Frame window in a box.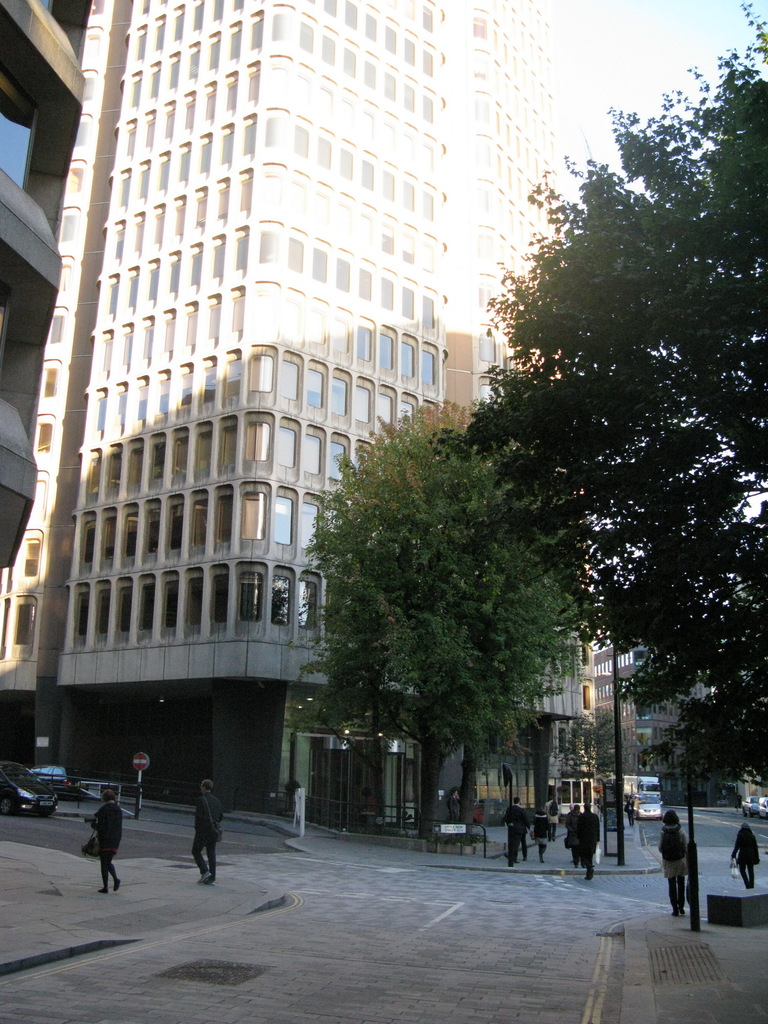
x1=6, y1=599, x2=26, y2=648.
